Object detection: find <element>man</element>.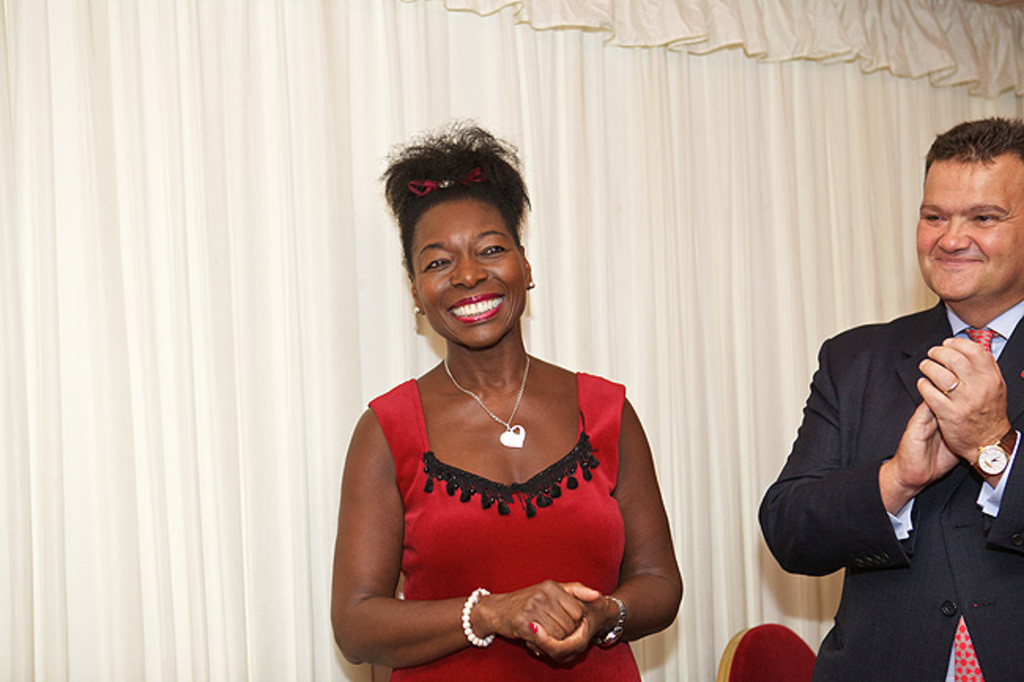
bbox=(756, 115, 1022, 680).
